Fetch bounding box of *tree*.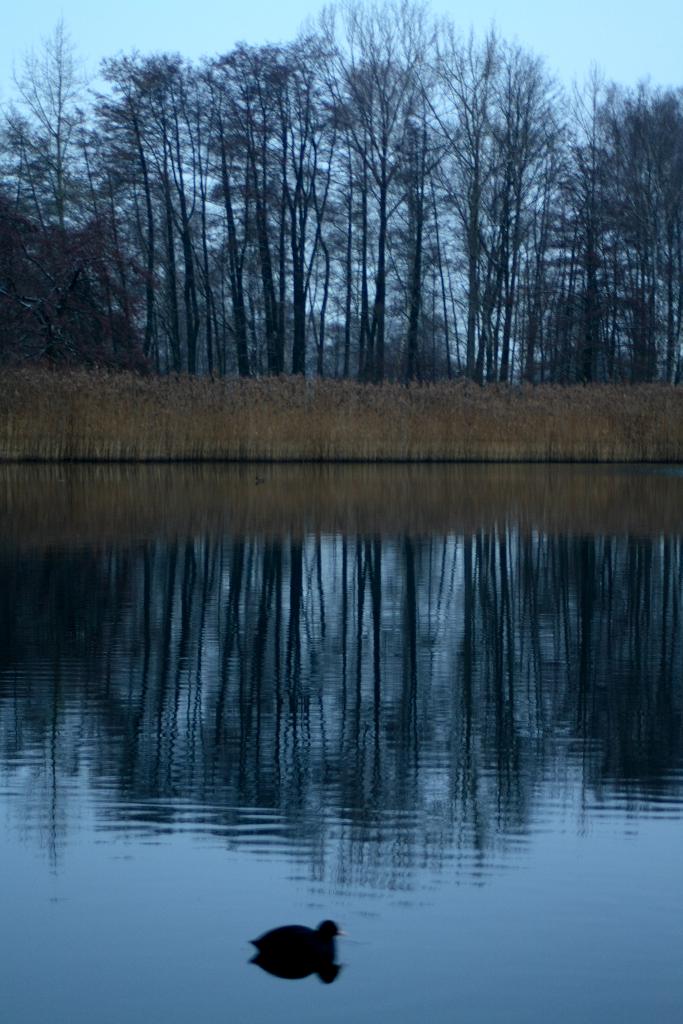
Bbox: bbox=(402, 28, 563, 380).
